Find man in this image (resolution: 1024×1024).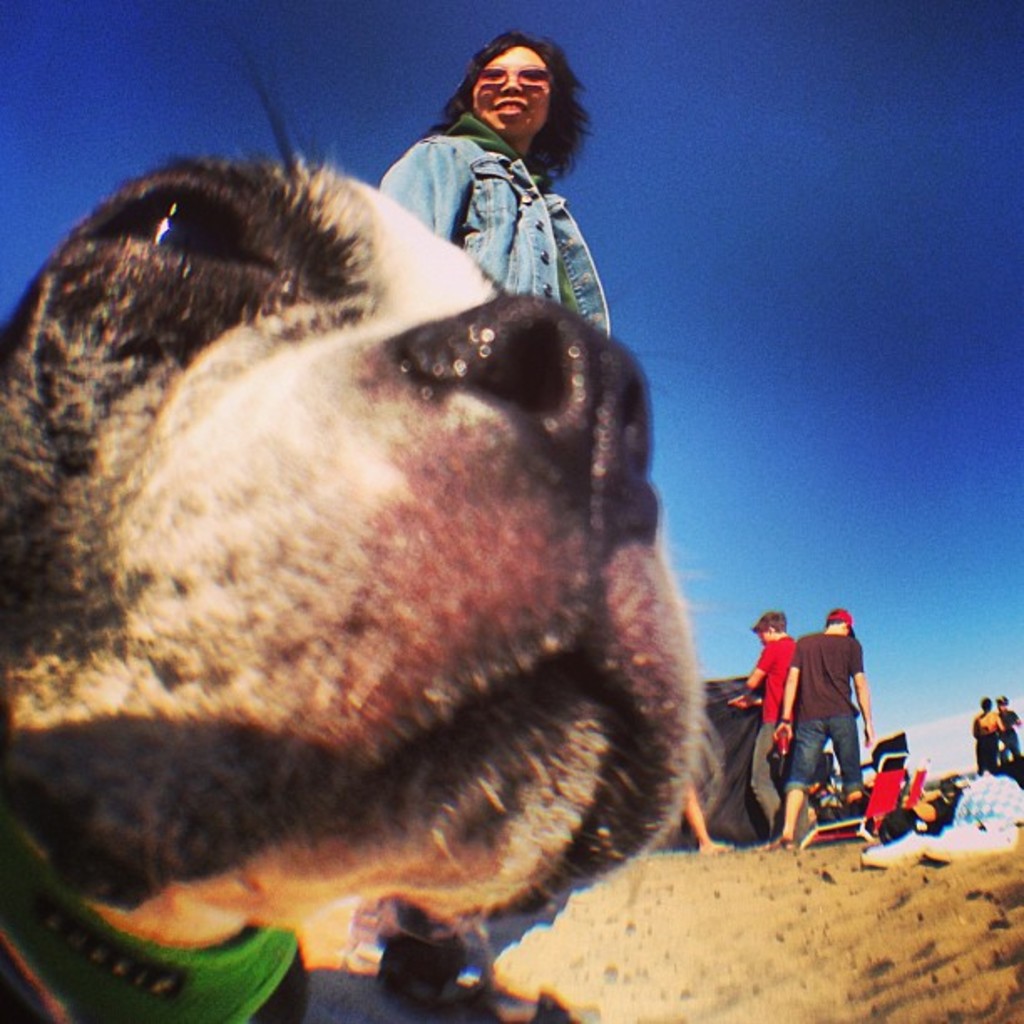
box=[994, 696, 1022, 766].
